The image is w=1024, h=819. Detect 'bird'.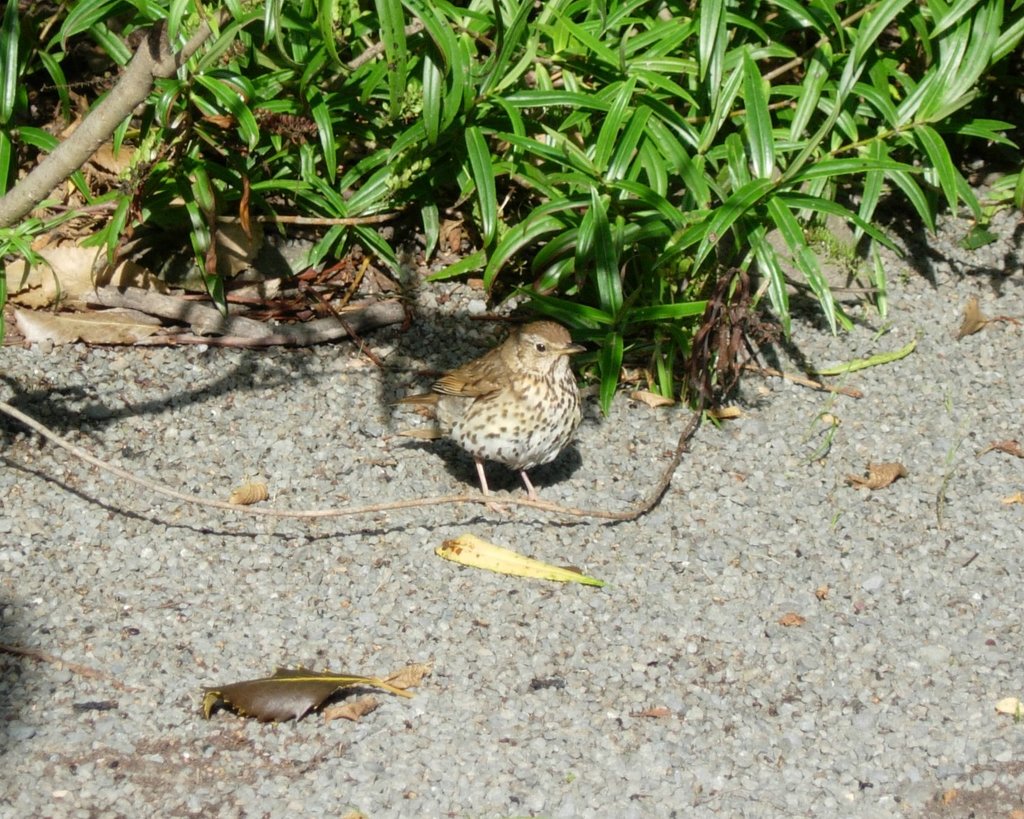
Detection: BBox(376, 313, 588, 521).
